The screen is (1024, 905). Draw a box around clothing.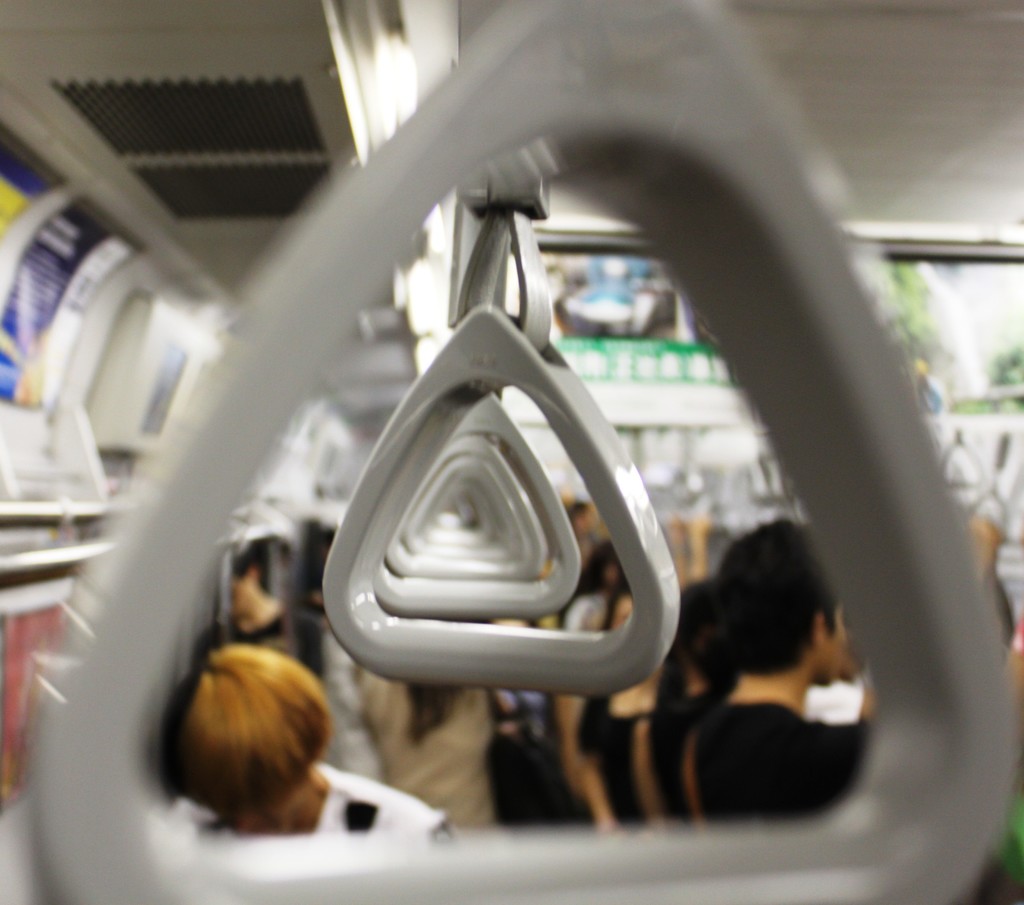
crop(483, 675, 589, 822).
